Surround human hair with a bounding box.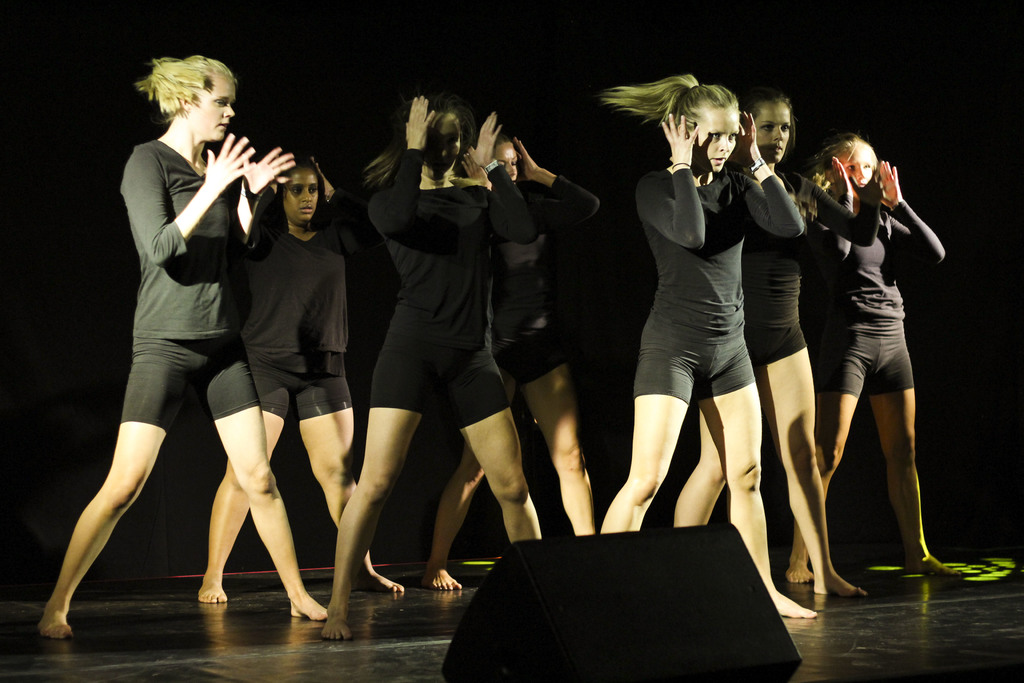
(792, 130, 883, 222).
